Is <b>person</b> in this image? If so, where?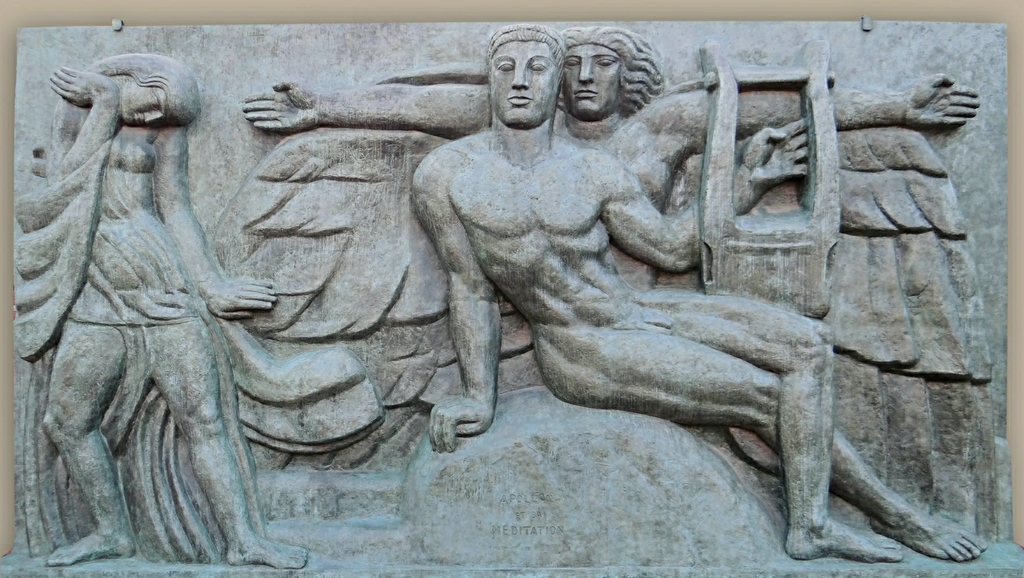
Yes, at <region>244, 26, 982, 293</region>.
